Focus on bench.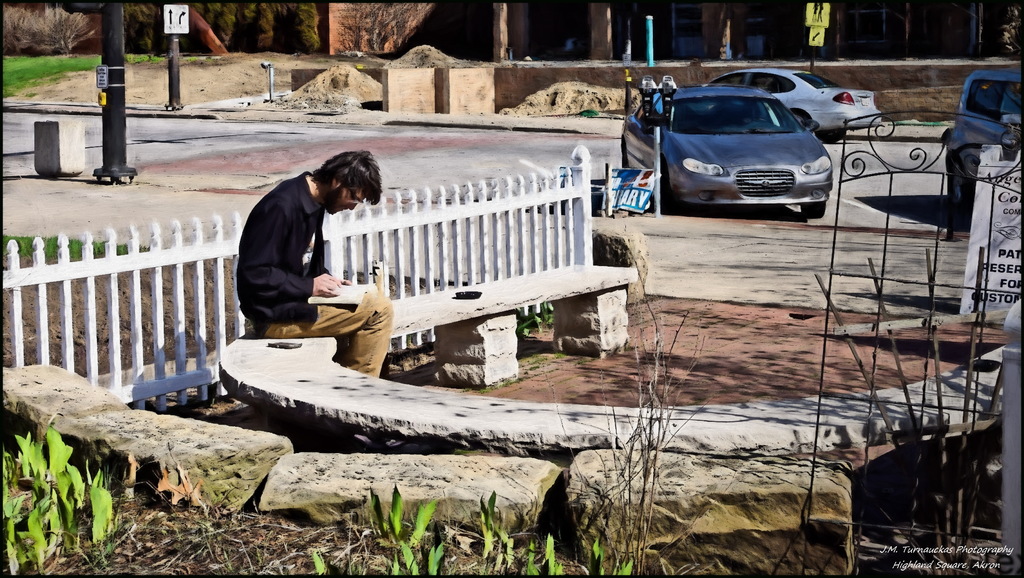
Focused at bbox=[220, 262, 1014, 473].
